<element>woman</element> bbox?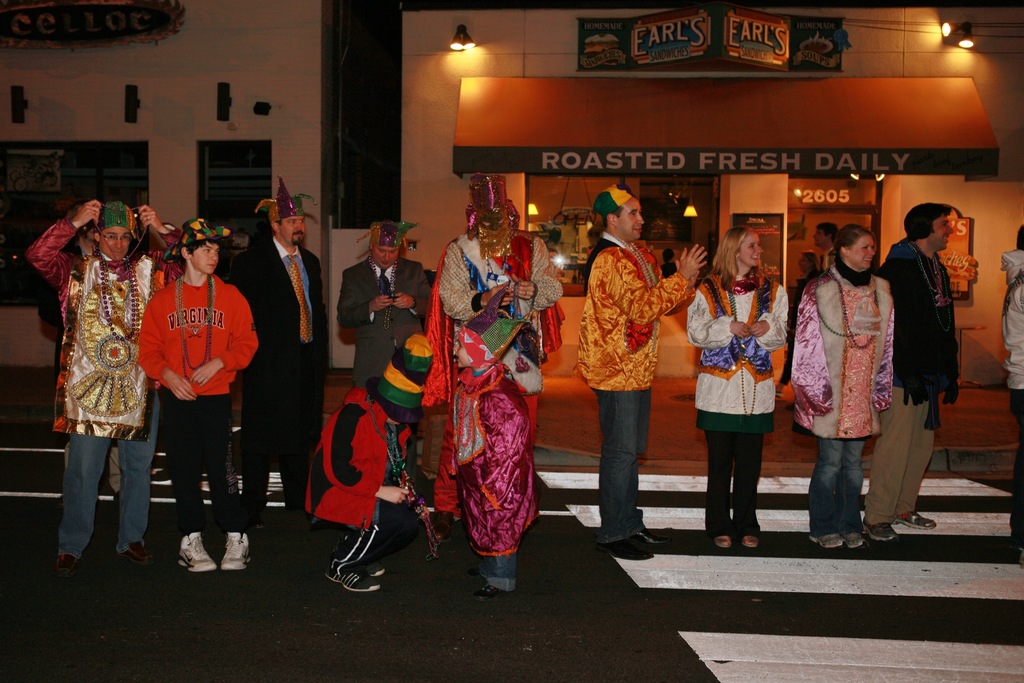
(685, 226, 792, 548)
